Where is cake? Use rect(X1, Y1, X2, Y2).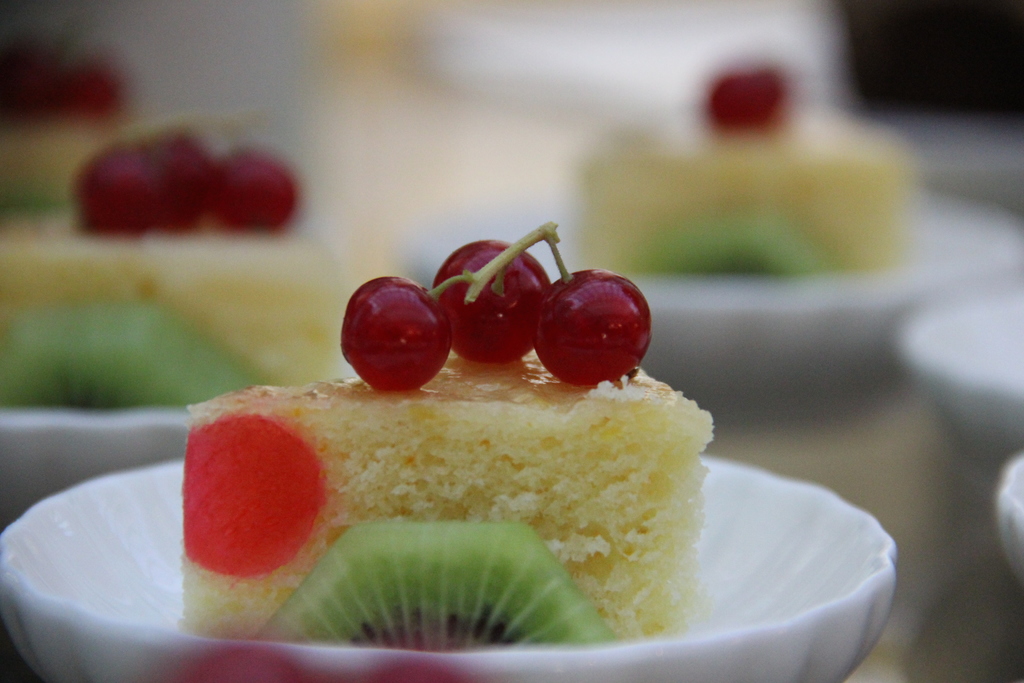
rect(182, 378, 715, 638).
